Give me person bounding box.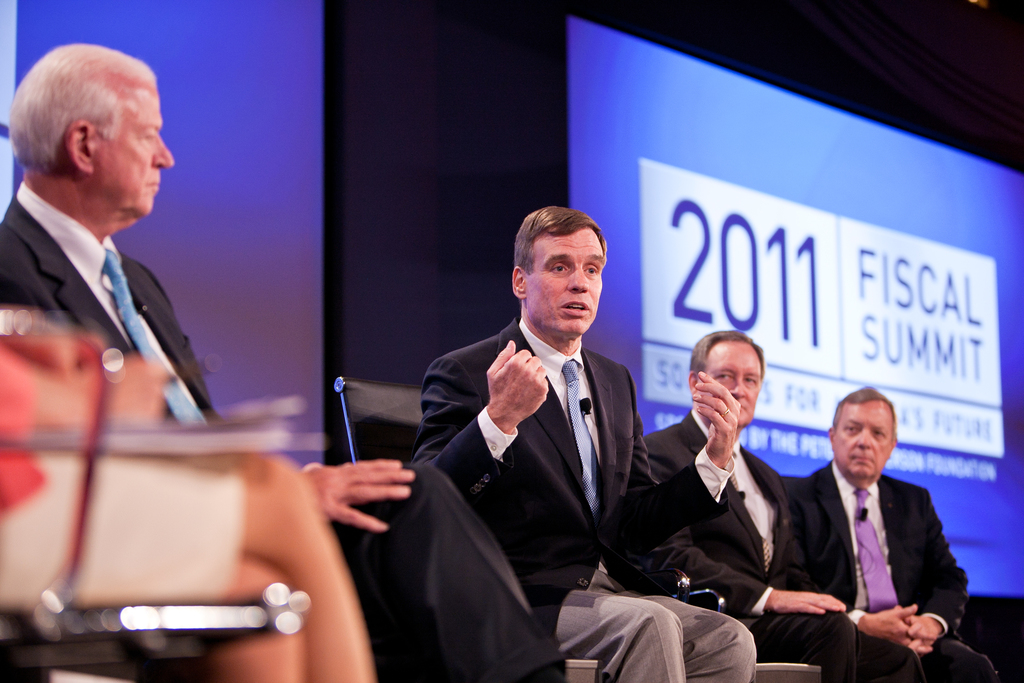
419, 203, 761, 682.
